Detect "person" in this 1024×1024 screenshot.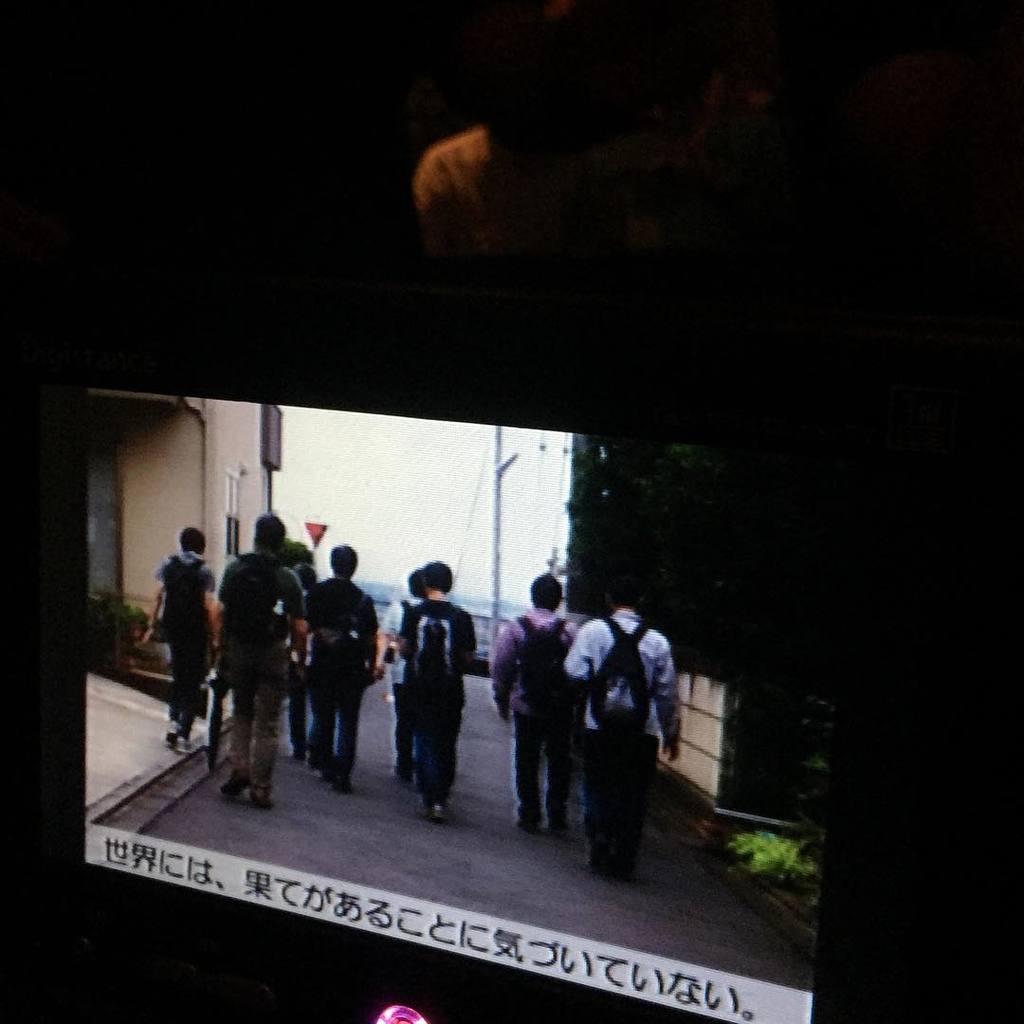
Detection: bbox=[308, 543, 384, 787].
